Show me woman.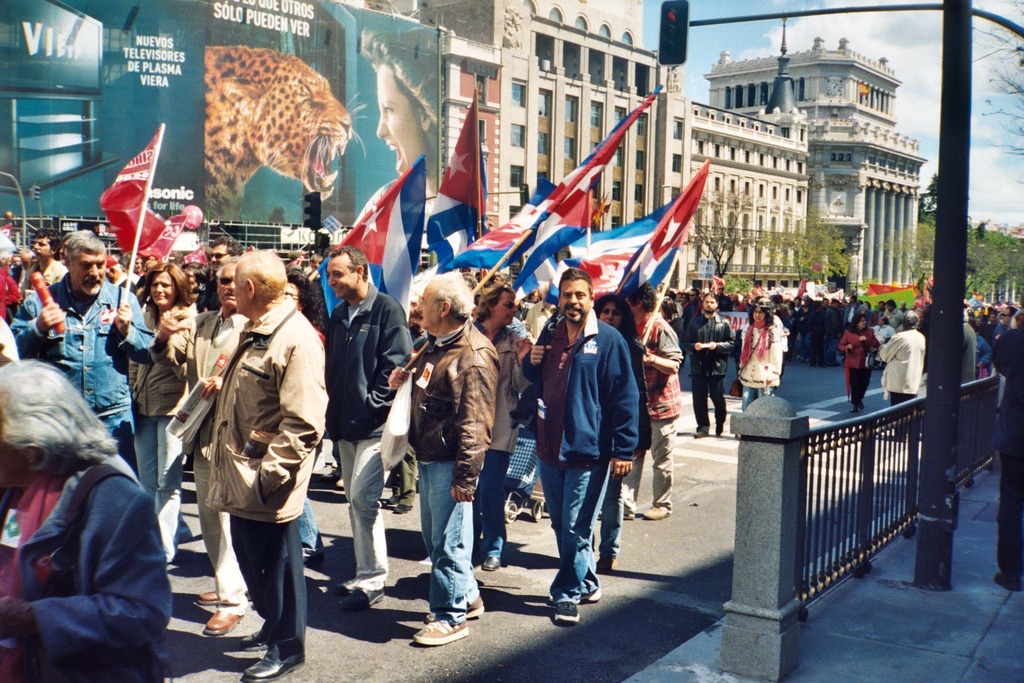
woman is here: <box>587,295,651,586</box>.
